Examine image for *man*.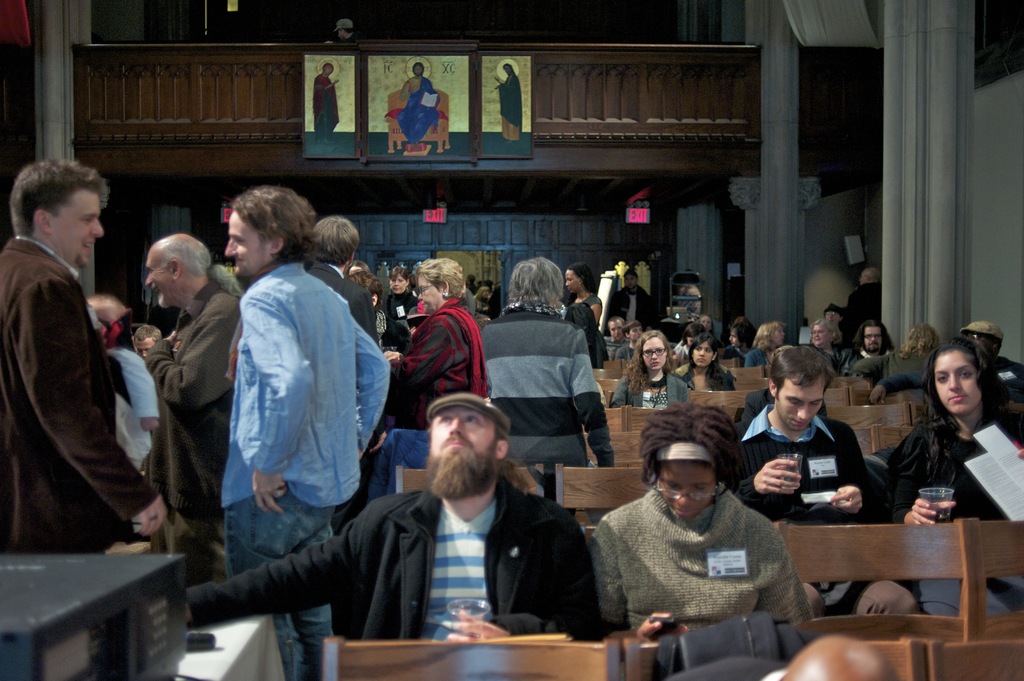
Examination result: (left=847, top=266, right=881, bottom=344).
